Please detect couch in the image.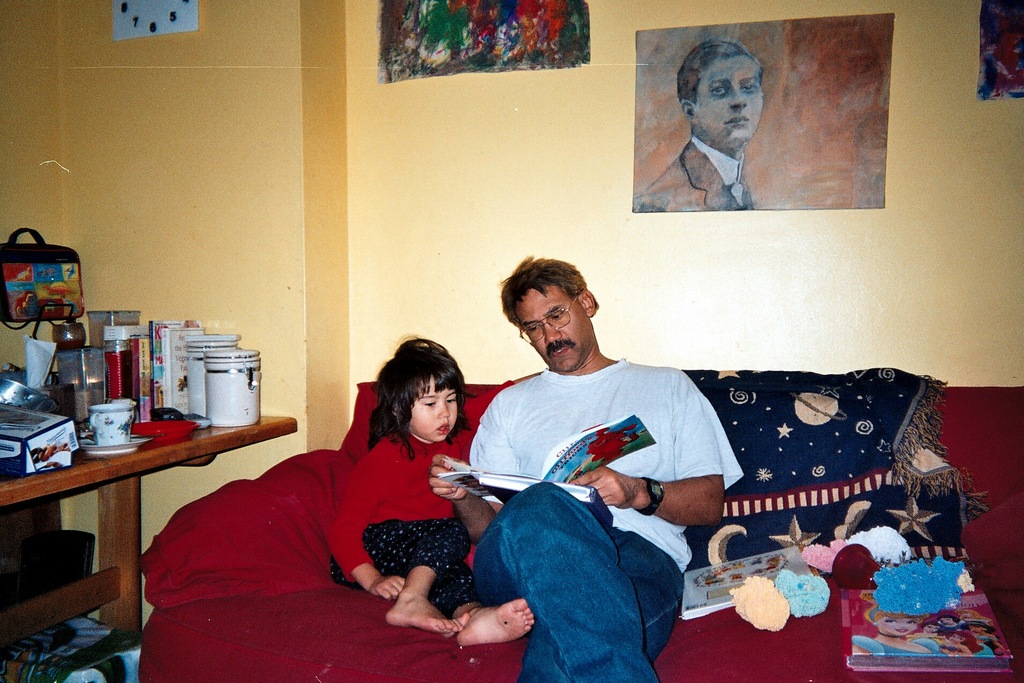
[x1=96, y1=306, x2=996, y2=674].
